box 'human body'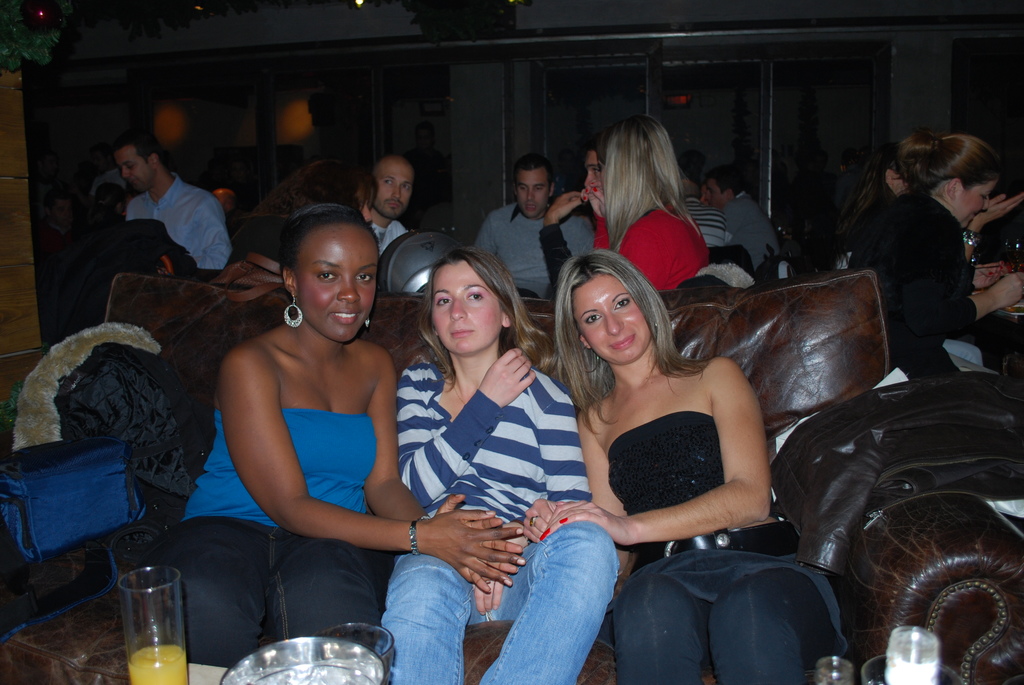
detection(838, 141, 911, 251)
